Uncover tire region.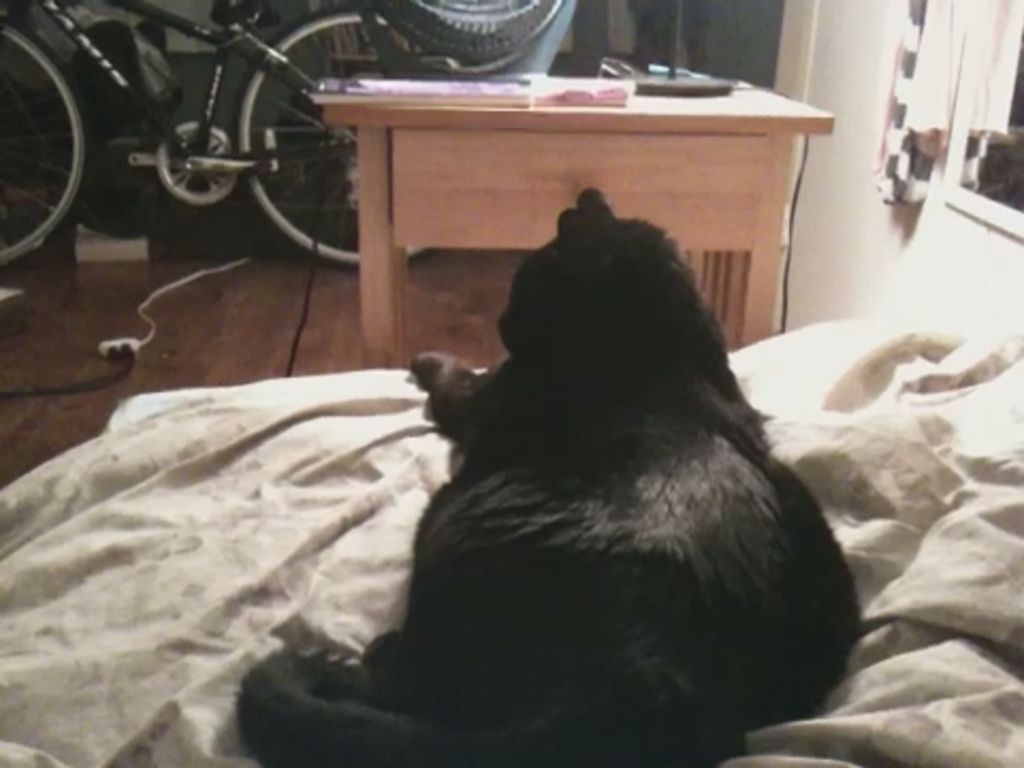
Uncovered: [left=0, top=23, right=94, bottom=275].
